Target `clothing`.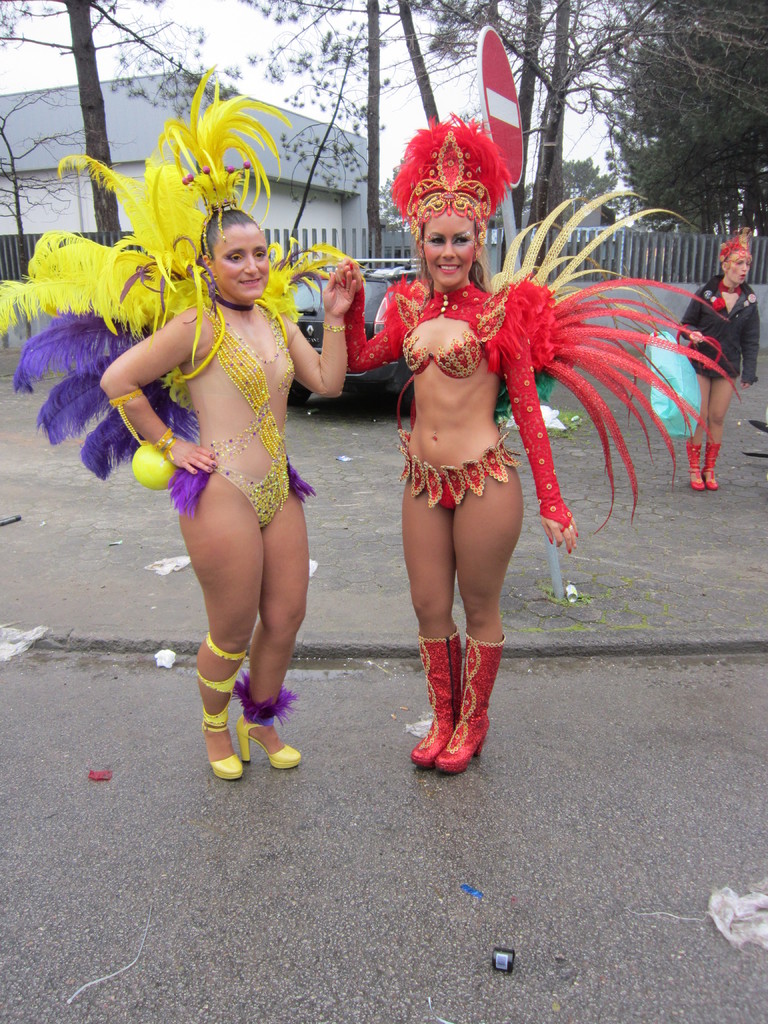
Target region: left=342, top=192, right=722, bottom=548.
